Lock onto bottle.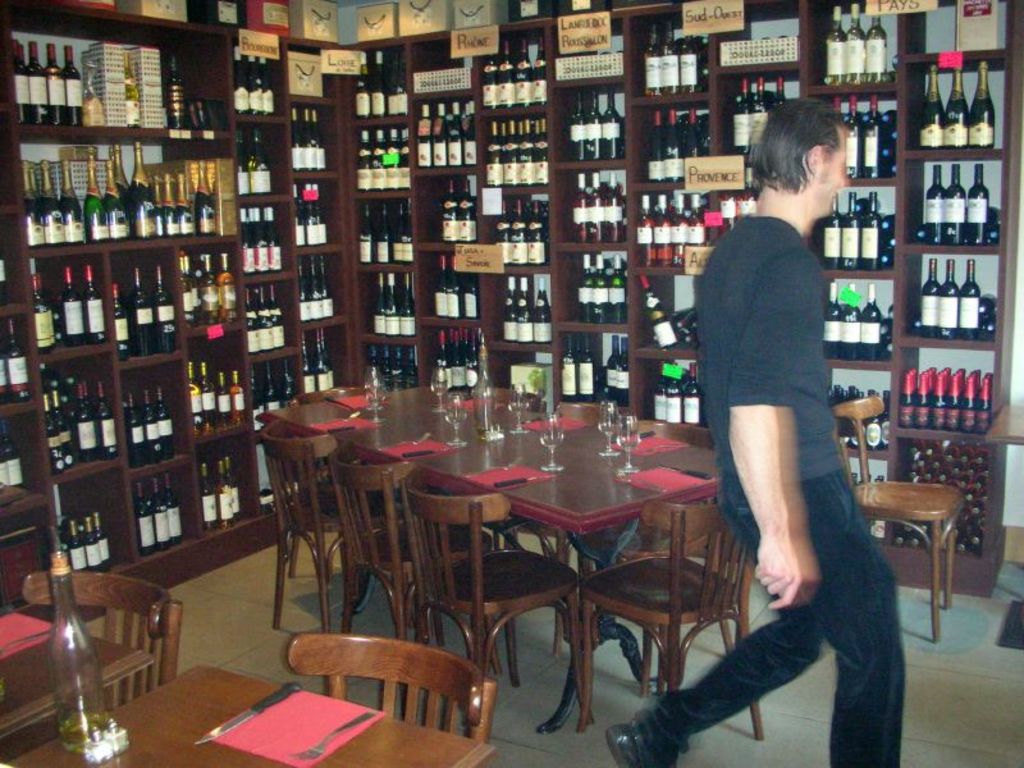
Locked: {"x1": 348, "y1": 67, "x2": 369, "y2": 114}.
